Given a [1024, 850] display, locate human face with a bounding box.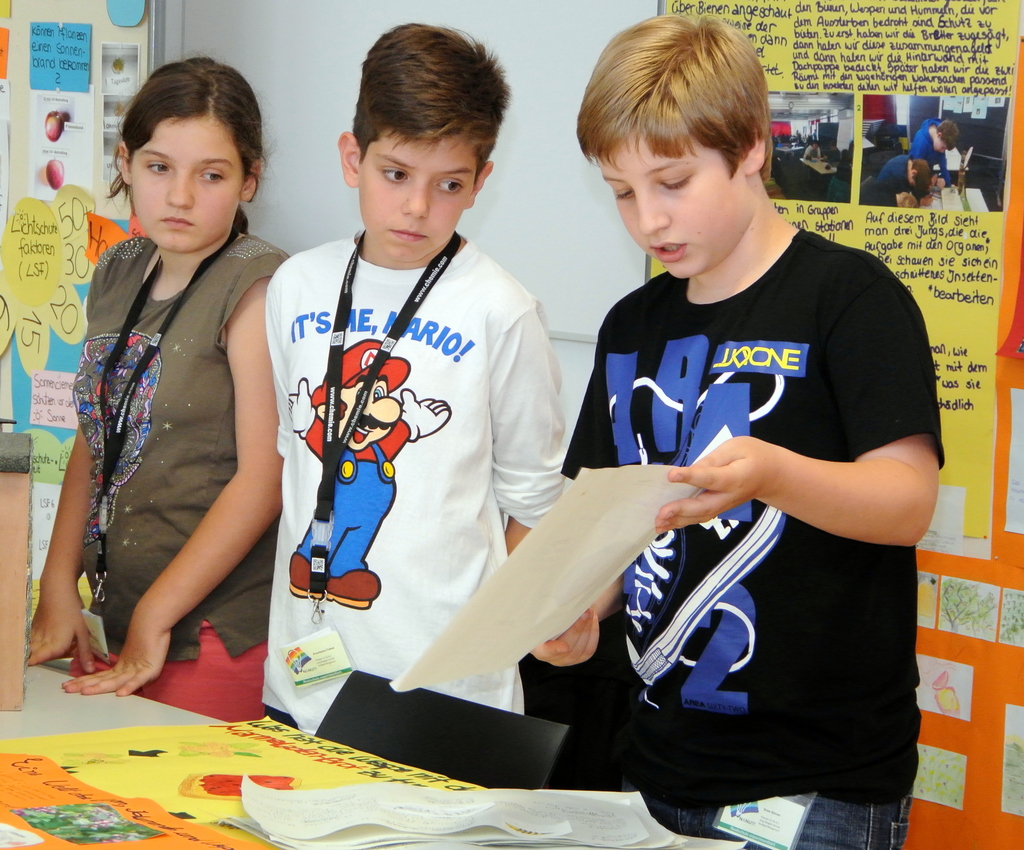
Located: box(594, 129, 749, 277).
